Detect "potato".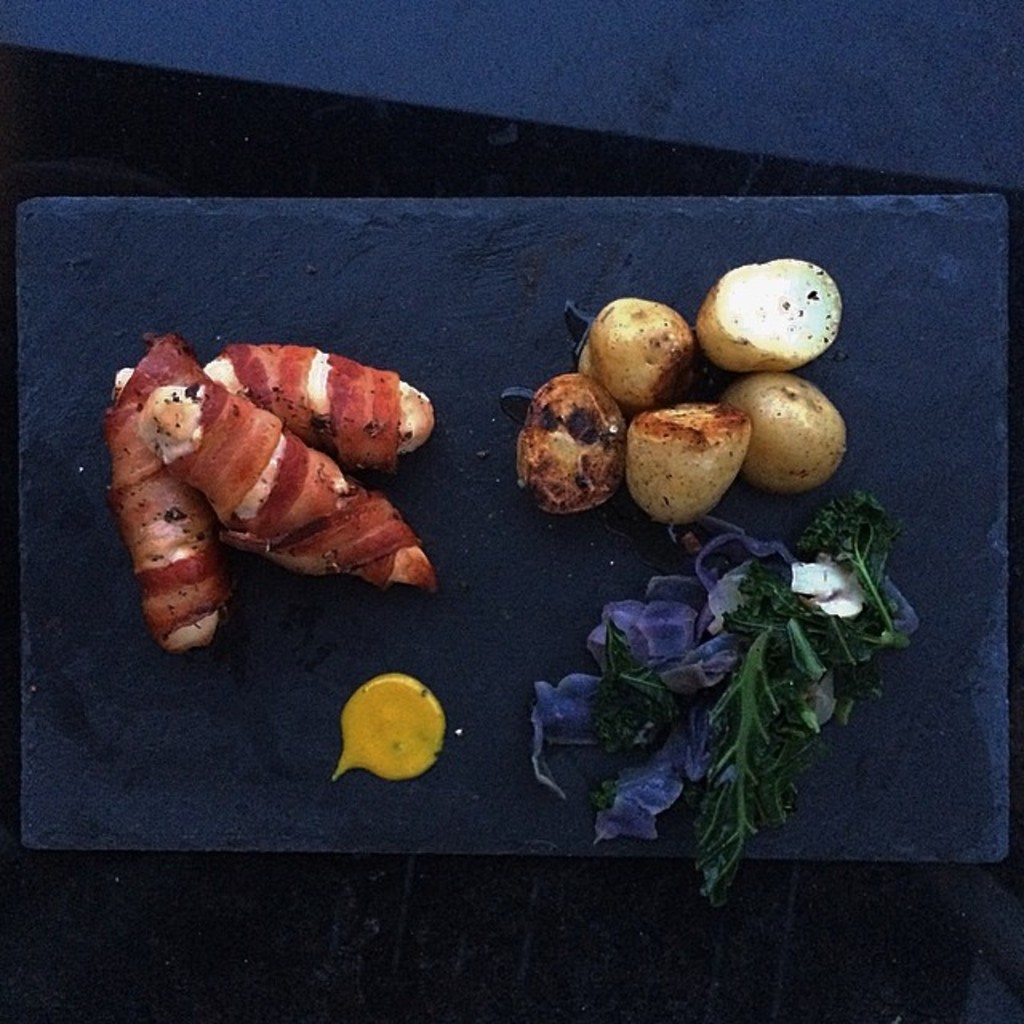
Detected at [715,371,846,494].
